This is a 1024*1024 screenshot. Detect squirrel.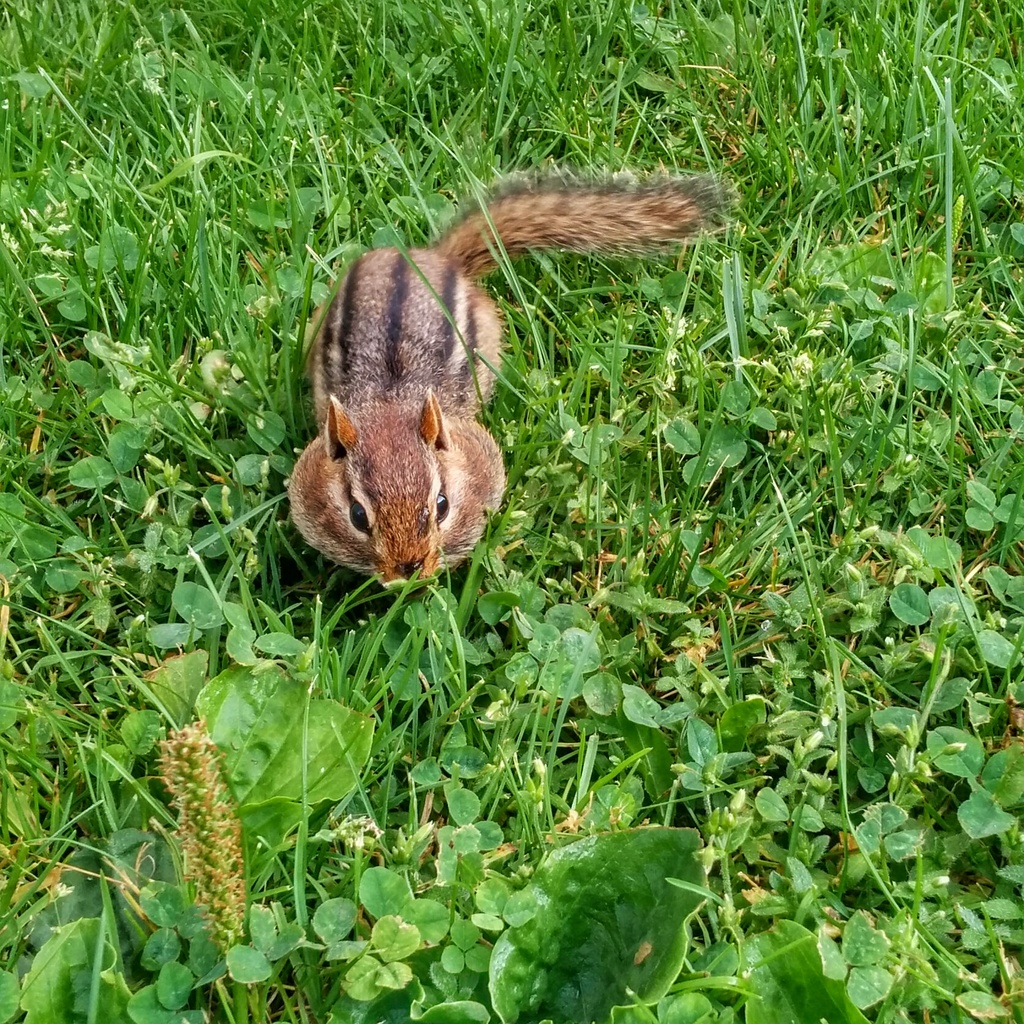
box=[292, 146, 725, 608].
